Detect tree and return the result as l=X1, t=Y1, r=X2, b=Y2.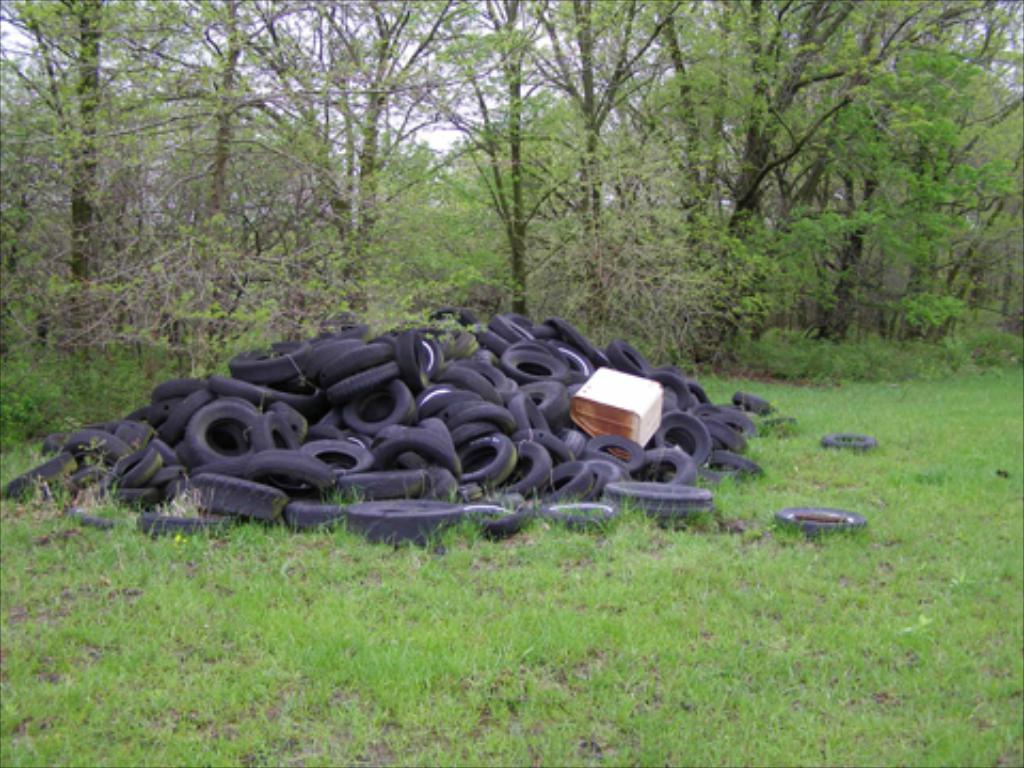
l=0, t=45, r=75, b=299.
